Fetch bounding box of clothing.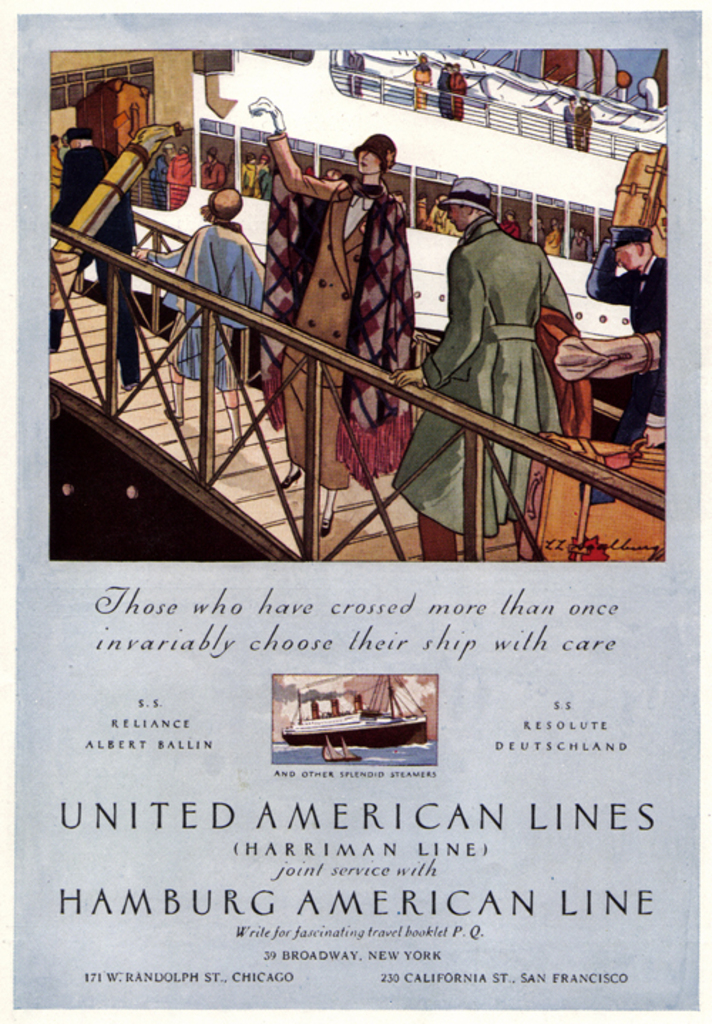
Bbox: bbox=(63, 147, 130, 367).
